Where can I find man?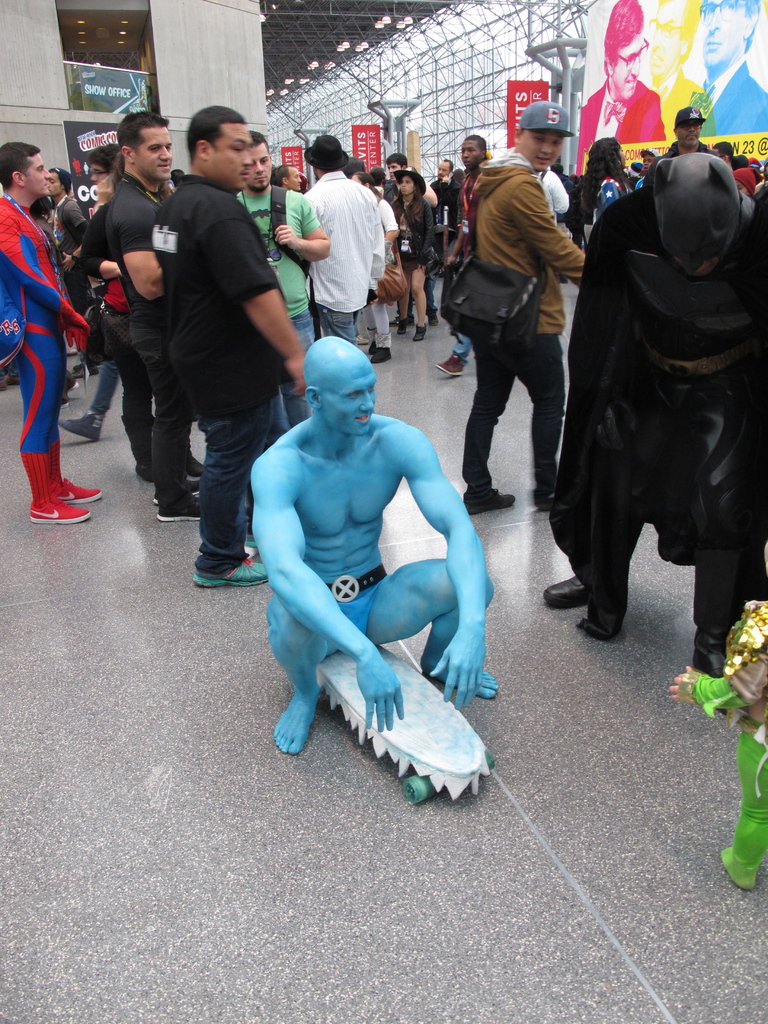
You can find it at 301, 136, 390, 351.
